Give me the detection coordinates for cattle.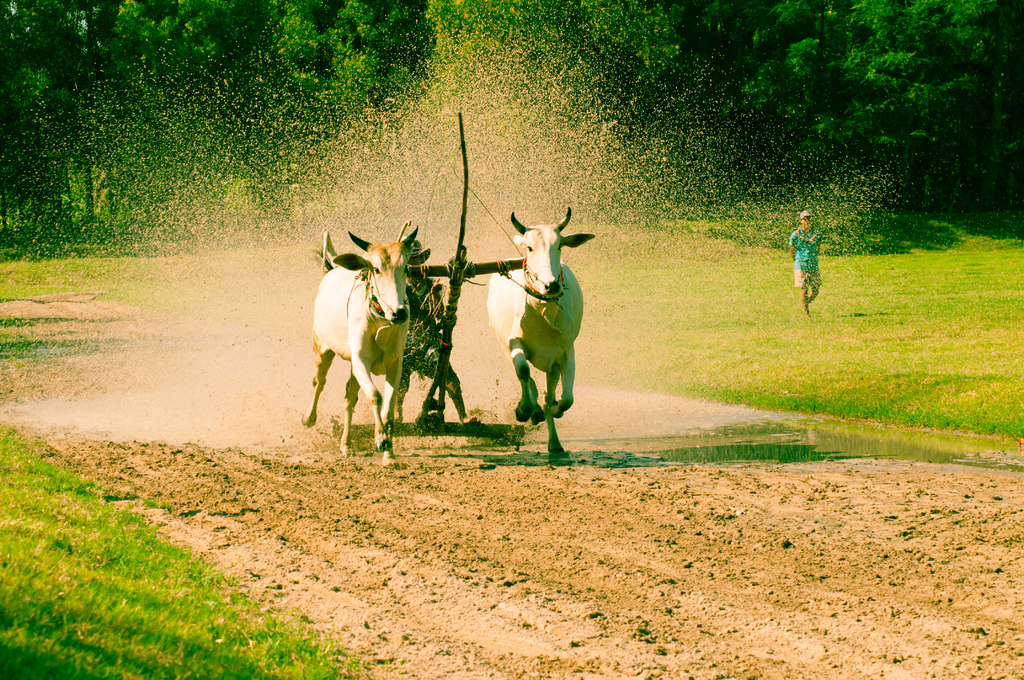
483/203/591/455.
